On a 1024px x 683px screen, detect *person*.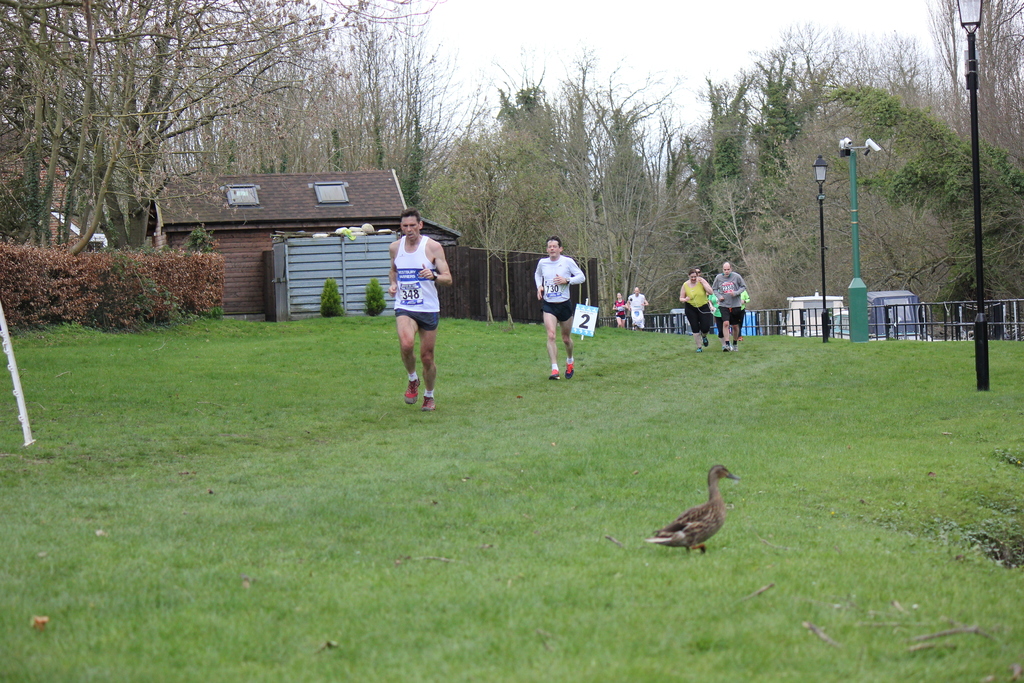
l=611, t=295, r=627, b=330.
